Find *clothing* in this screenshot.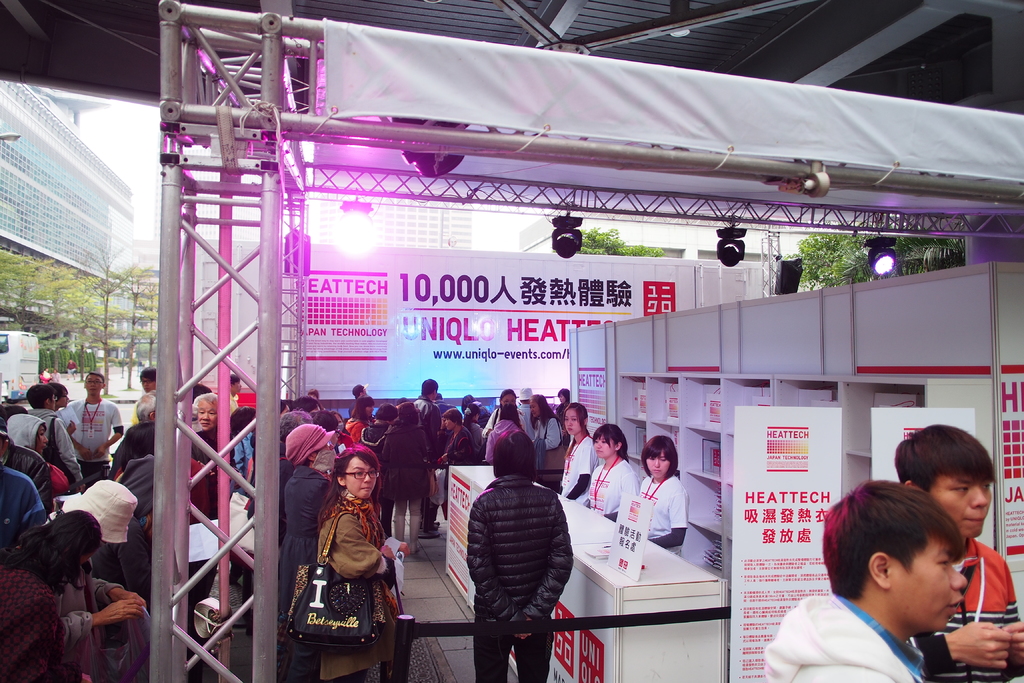
The bounding box for *clothing* is Rect(278, 460, 333, 611).
